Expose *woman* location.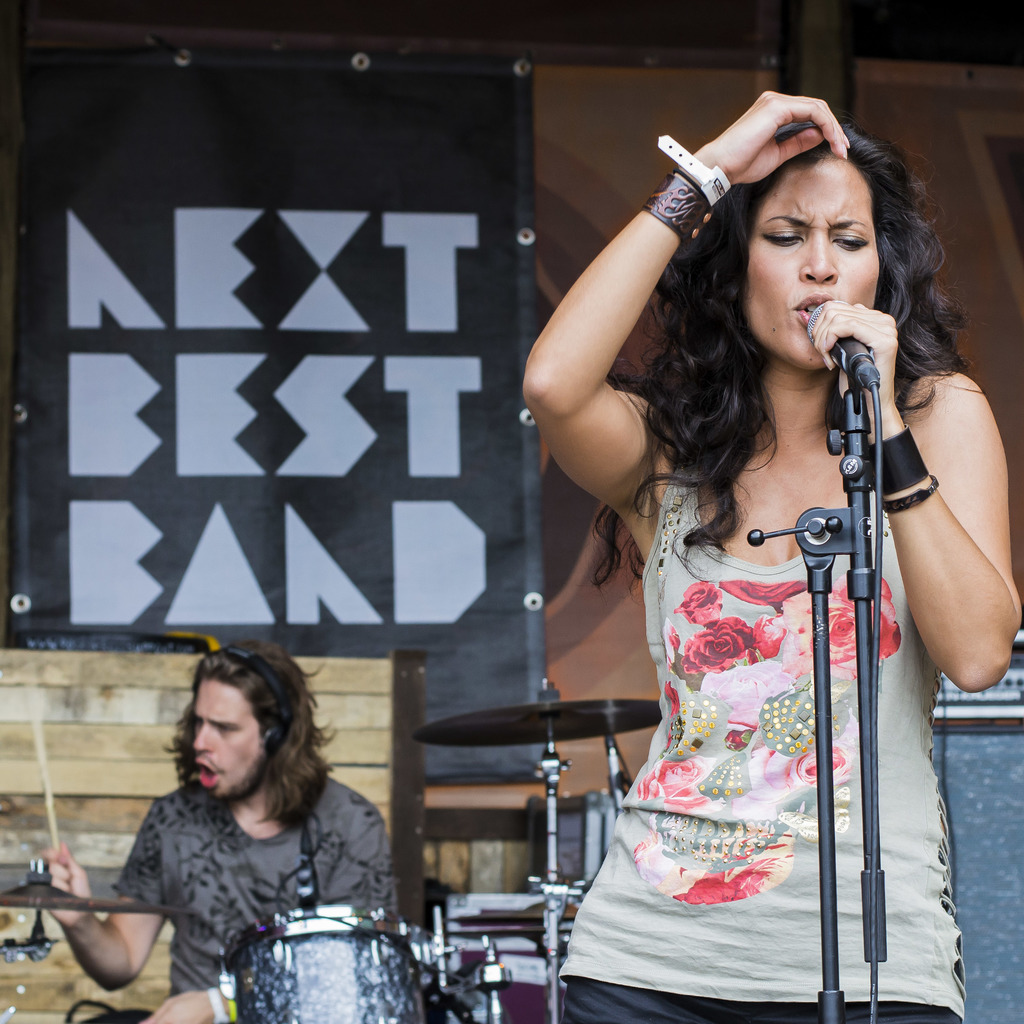
Exposed at bbox=(491, 39, 1001, 1023).
